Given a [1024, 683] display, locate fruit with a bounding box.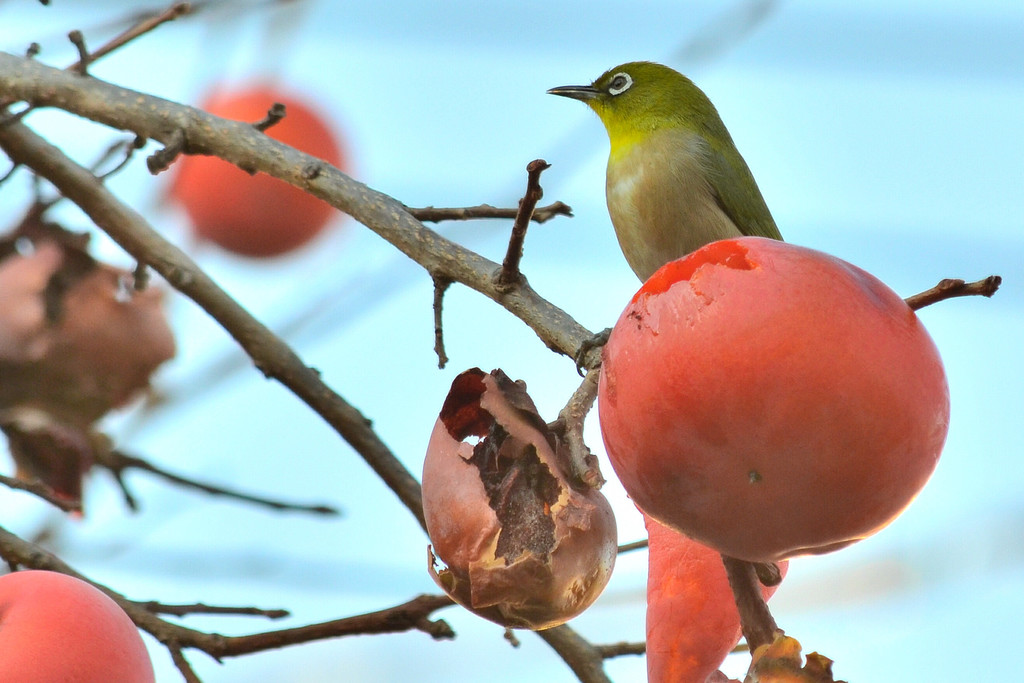
Located: 180, 89, 343, 259.
